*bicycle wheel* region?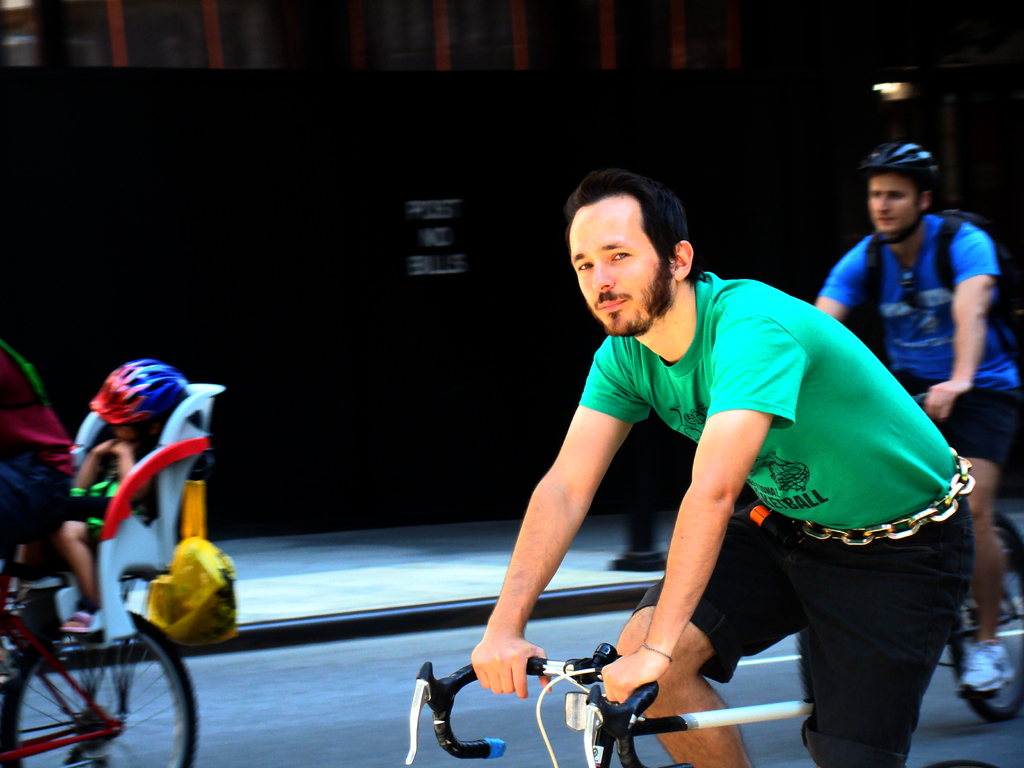
bbox(1, 605, 200, 767)
